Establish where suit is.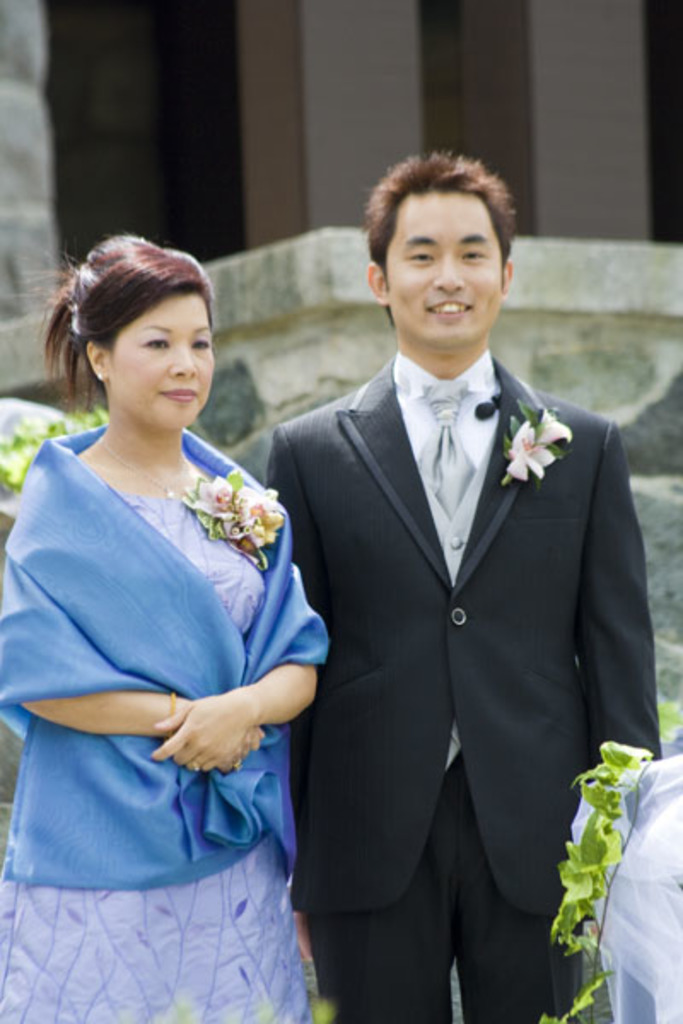
Established at <bbox>258, 350, 651, 1022</bbox>.
